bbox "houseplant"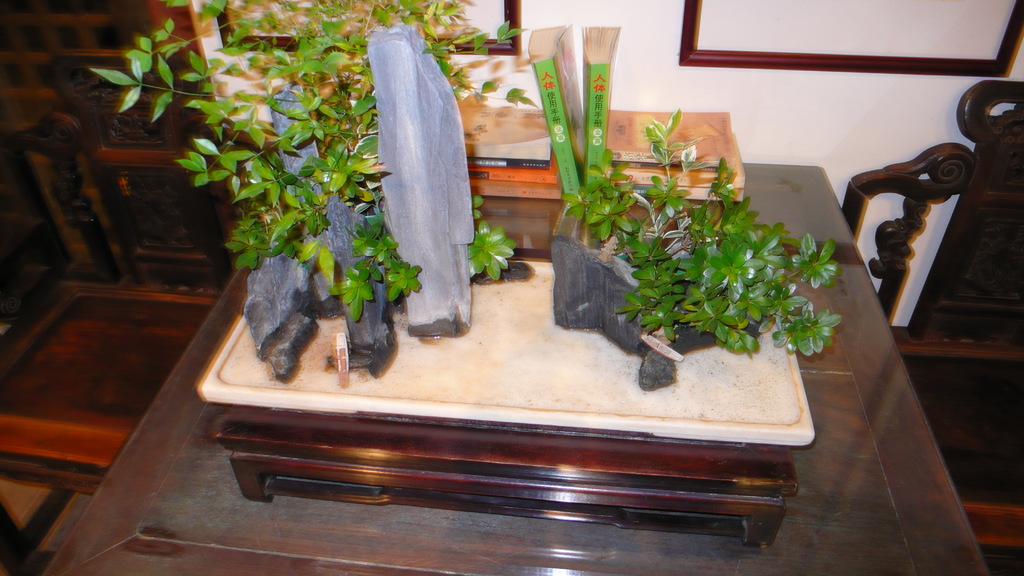
left=83, top=0, right=534, bottom=349
